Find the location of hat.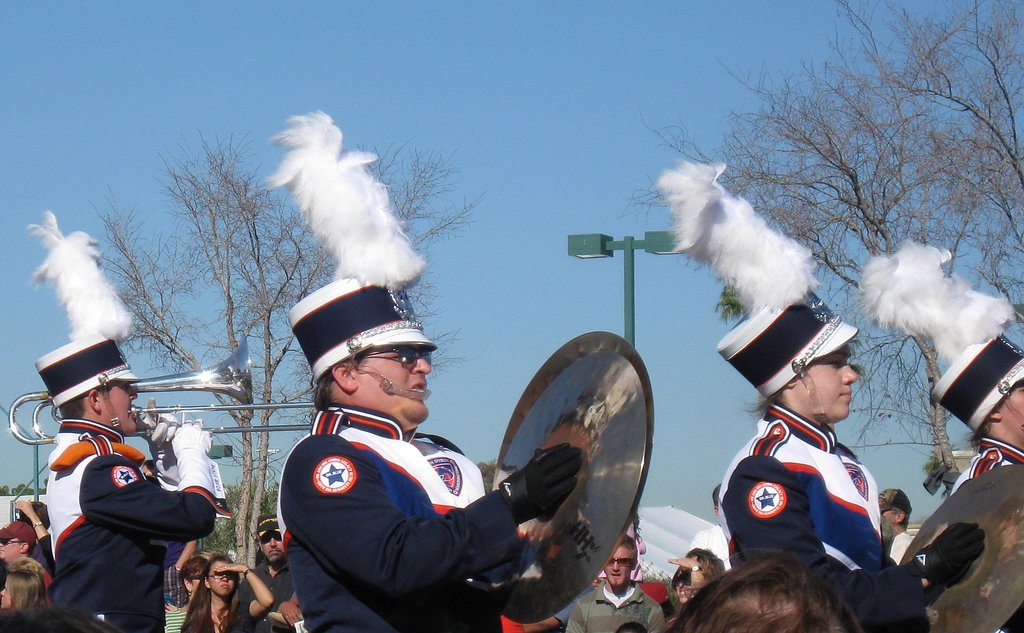
Location: rect(0, 521, 36, 547).
